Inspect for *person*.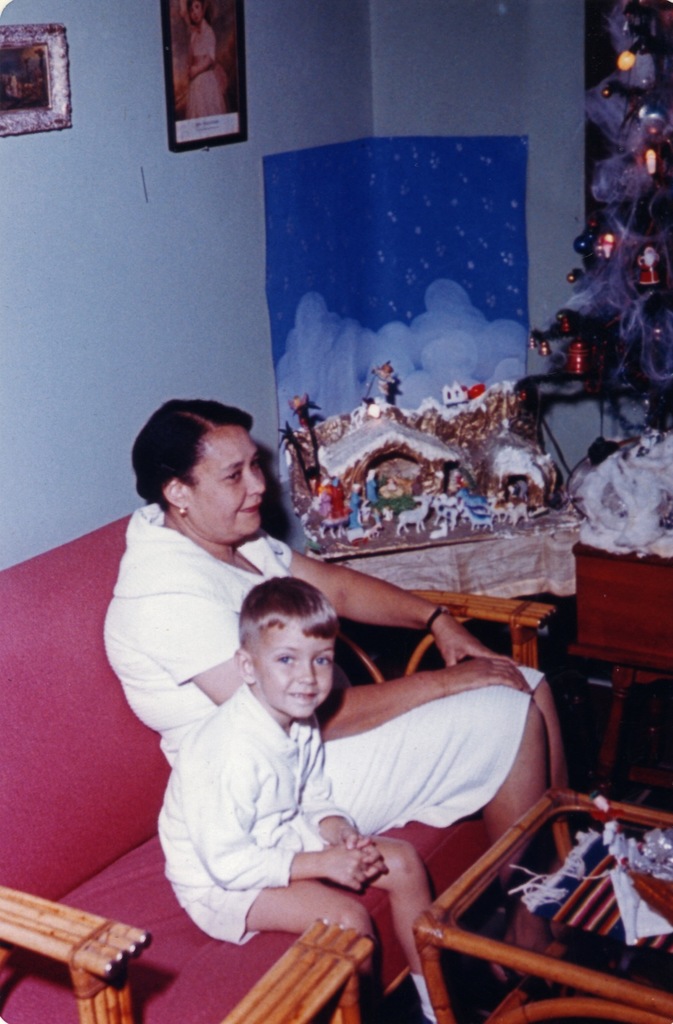
Inspection: {"x1": 180, "y1": 0, "x2": 225, "y2": 116}.
